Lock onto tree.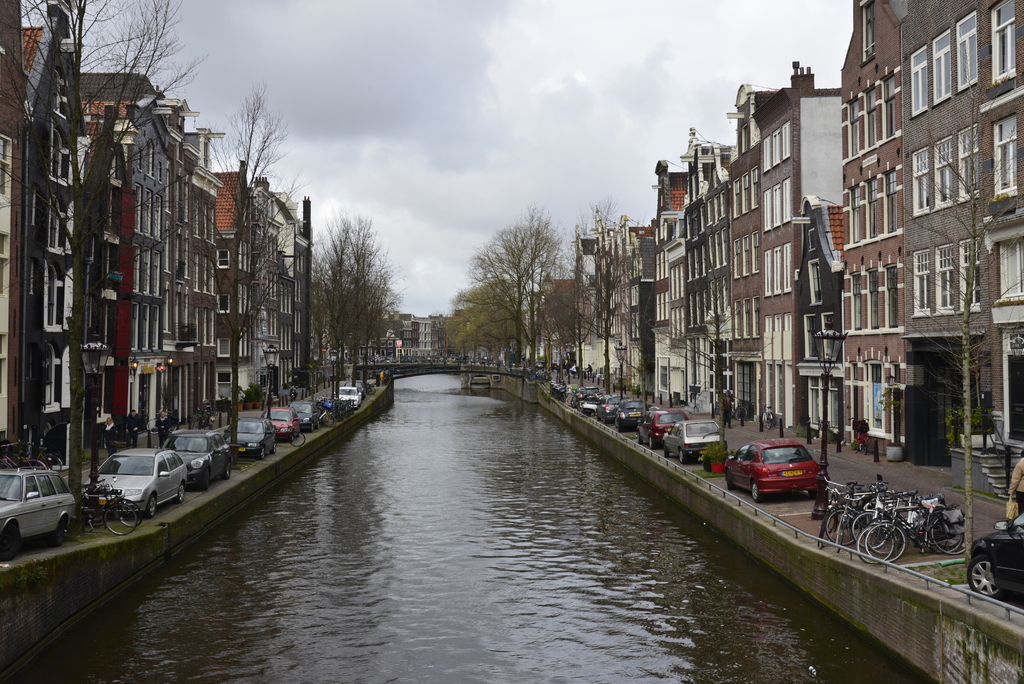
Locked: (880,69,1023,571).
